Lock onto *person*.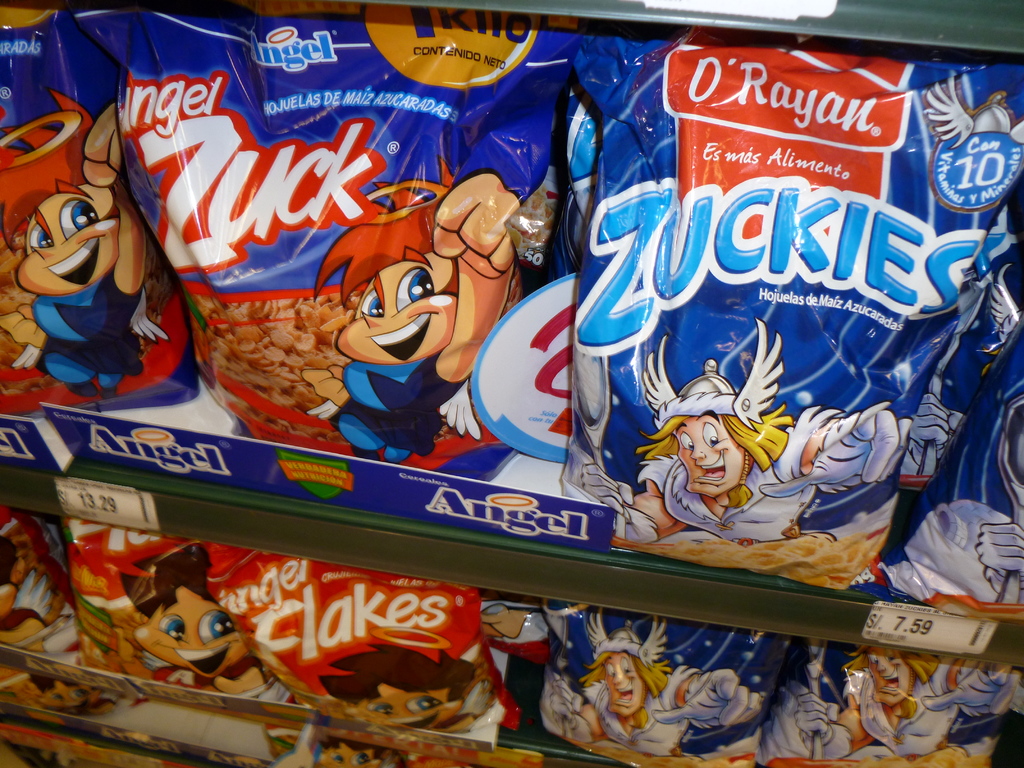
Locked: locate(316, 643, 475, 733).
